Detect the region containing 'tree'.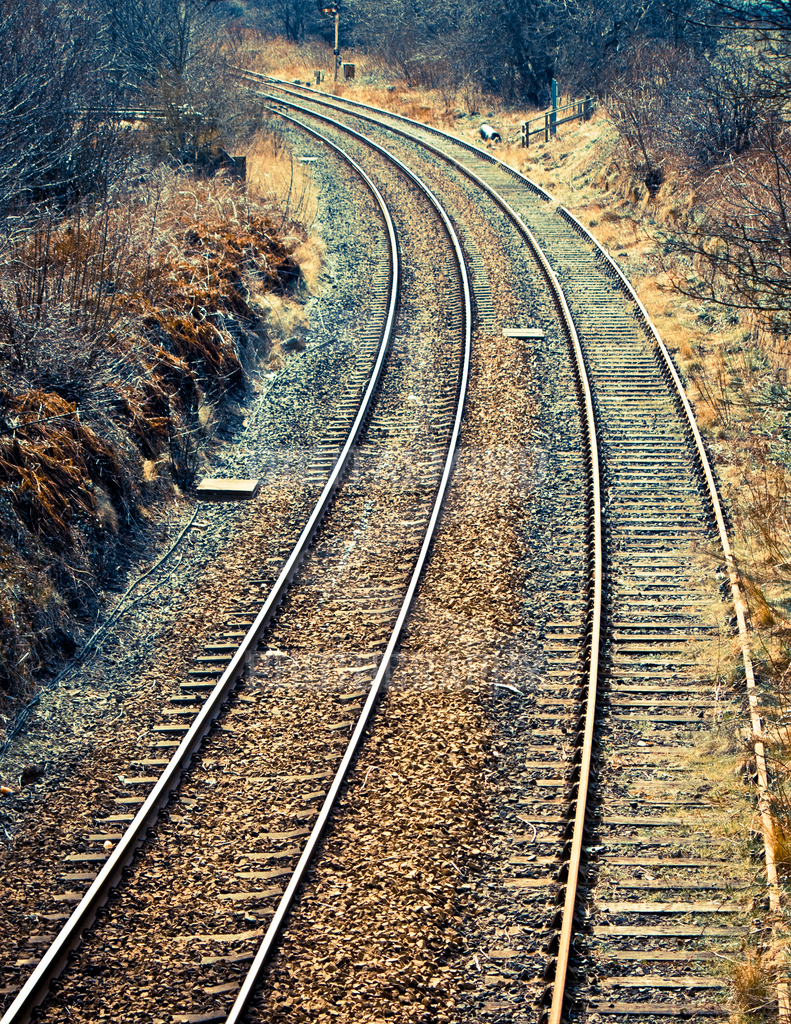
(585,0,790,197).
